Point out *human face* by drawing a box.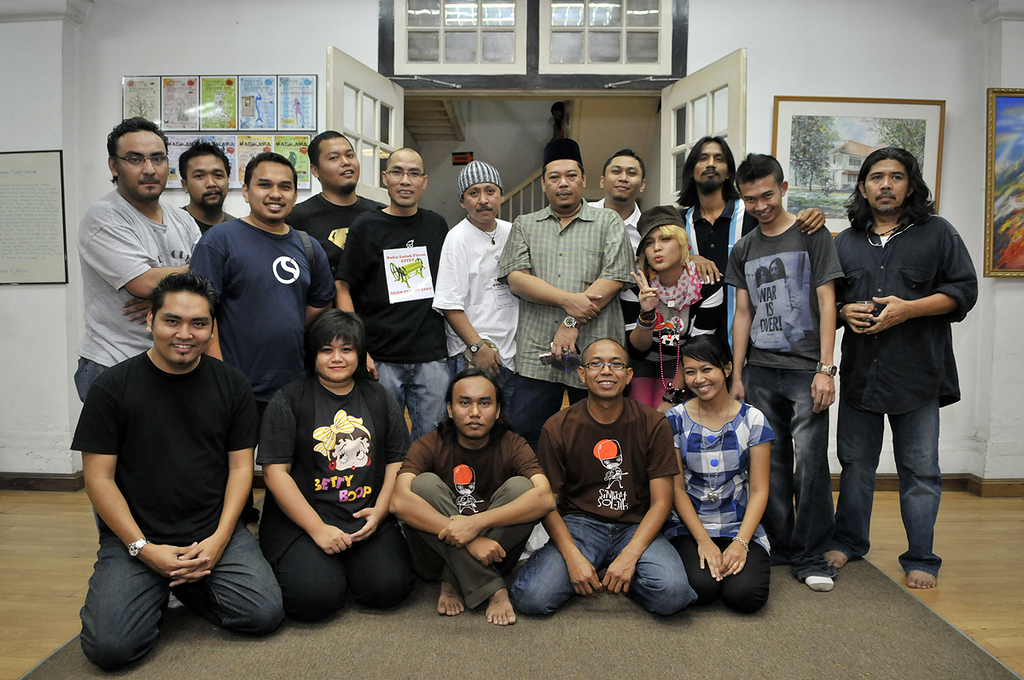
BBox(115, 135, 171, 201).
